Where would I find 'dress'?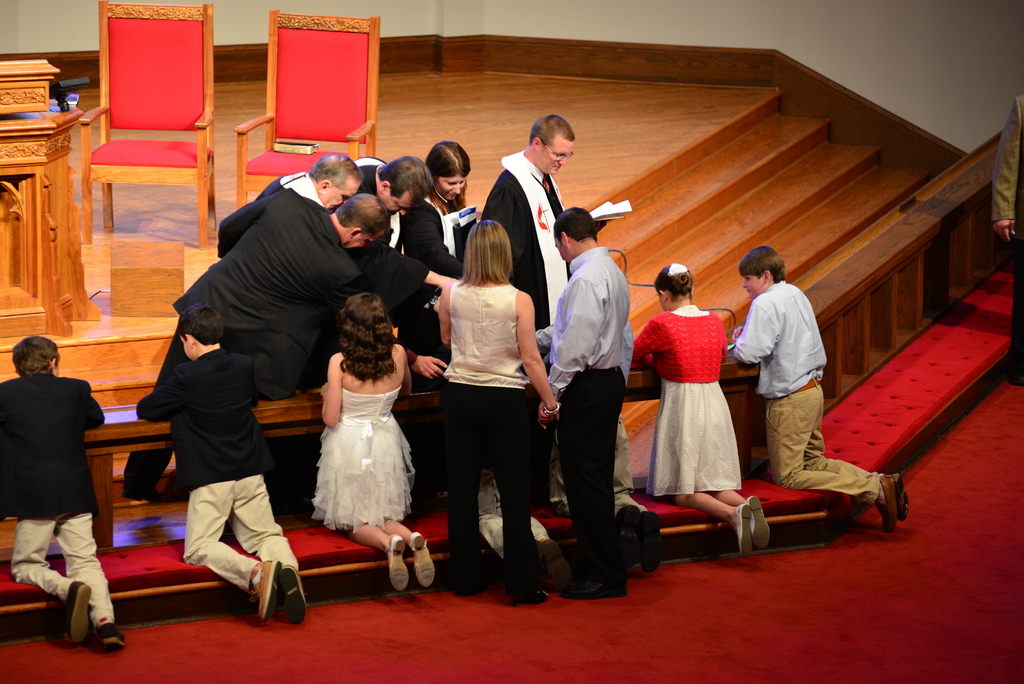
At [left=310, top=388, right=415, bottom=533].
